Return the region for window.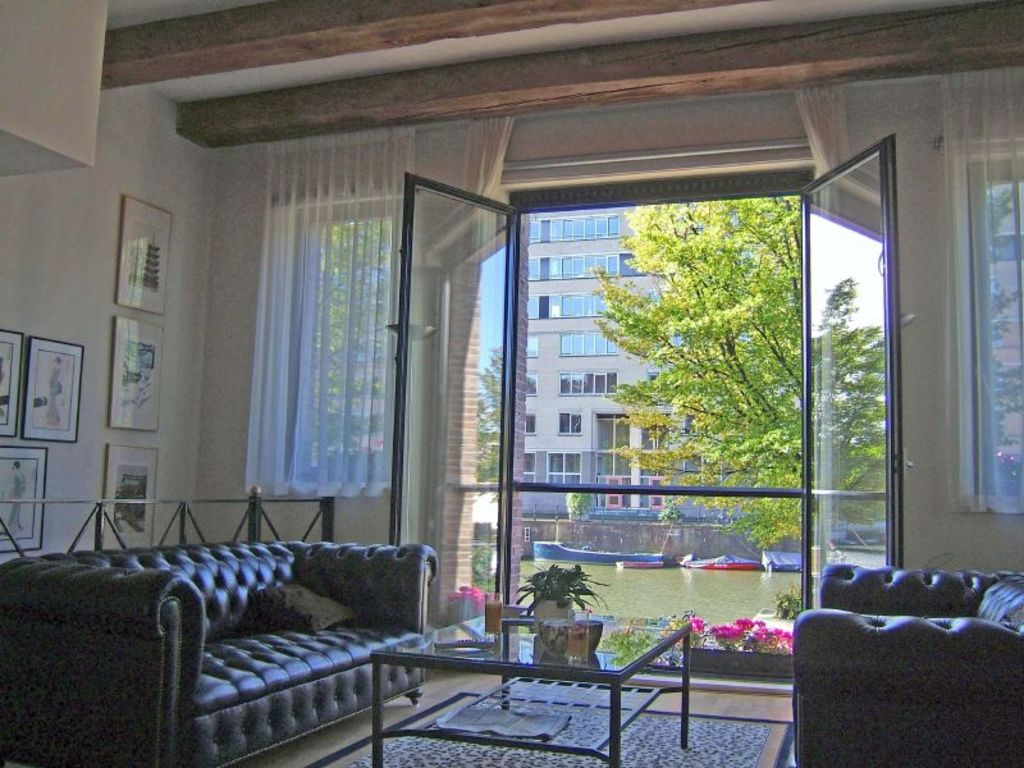
crop(275, 210, 399, 503).
